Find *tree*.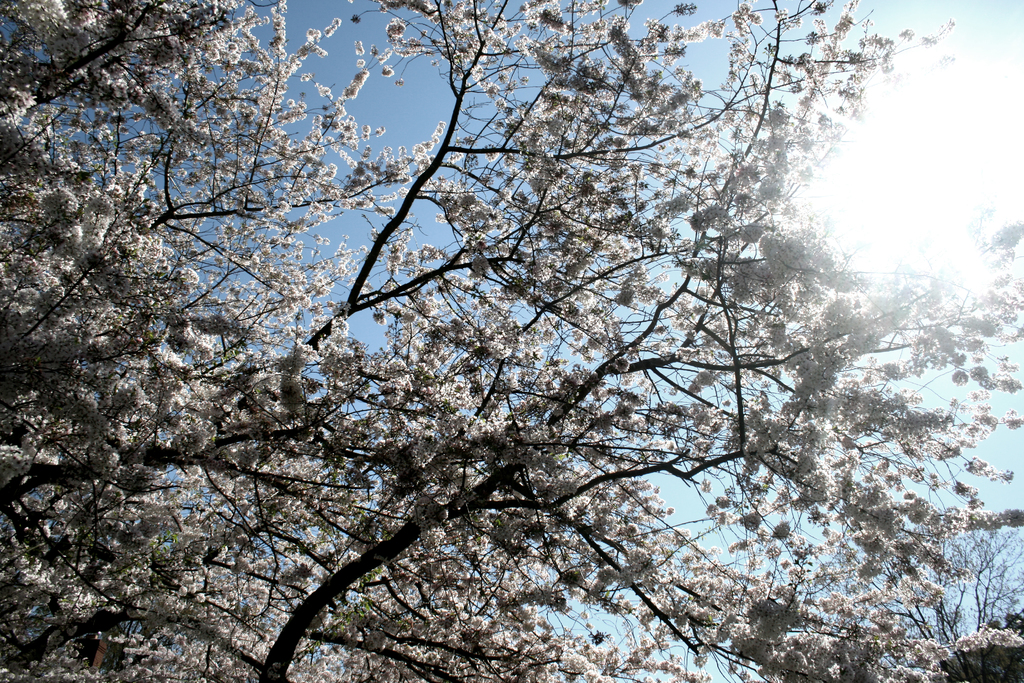
72 0 980 682.
